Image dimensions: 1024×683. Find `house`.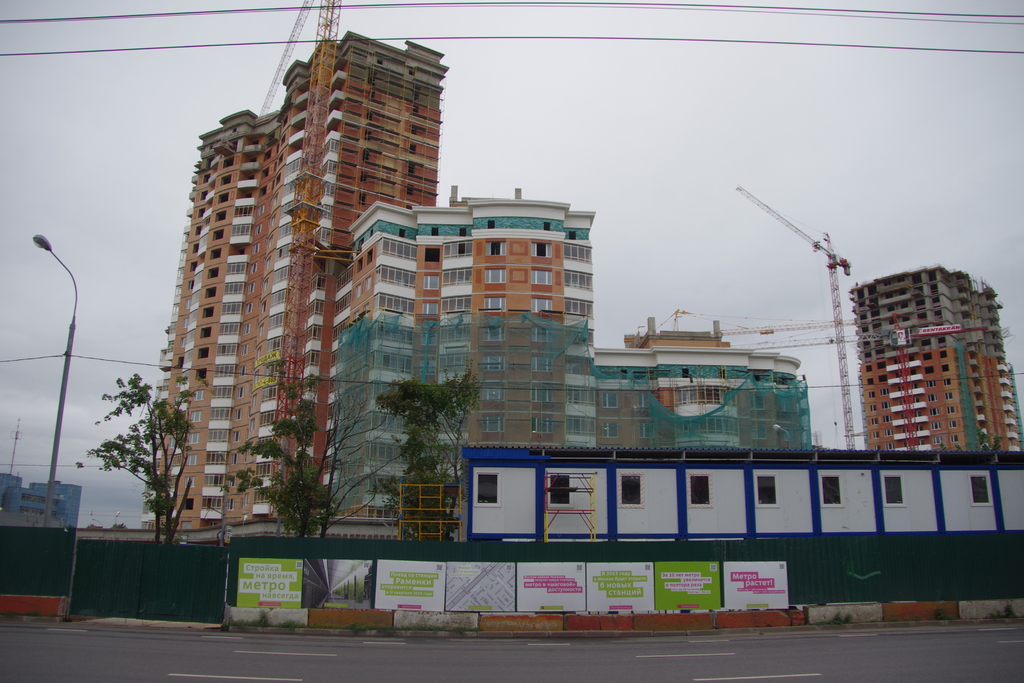
x1=319, y1=196, x2=822, y2=538.
